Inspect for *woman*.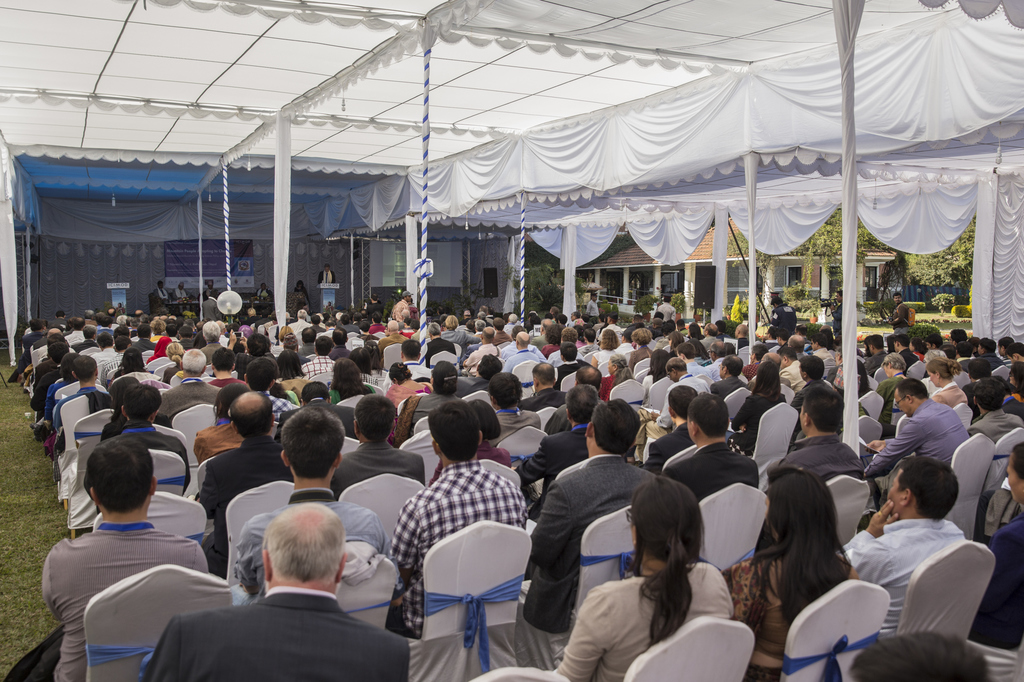
Inspection: x1=395 y1=358 x2=460 y2=441.
